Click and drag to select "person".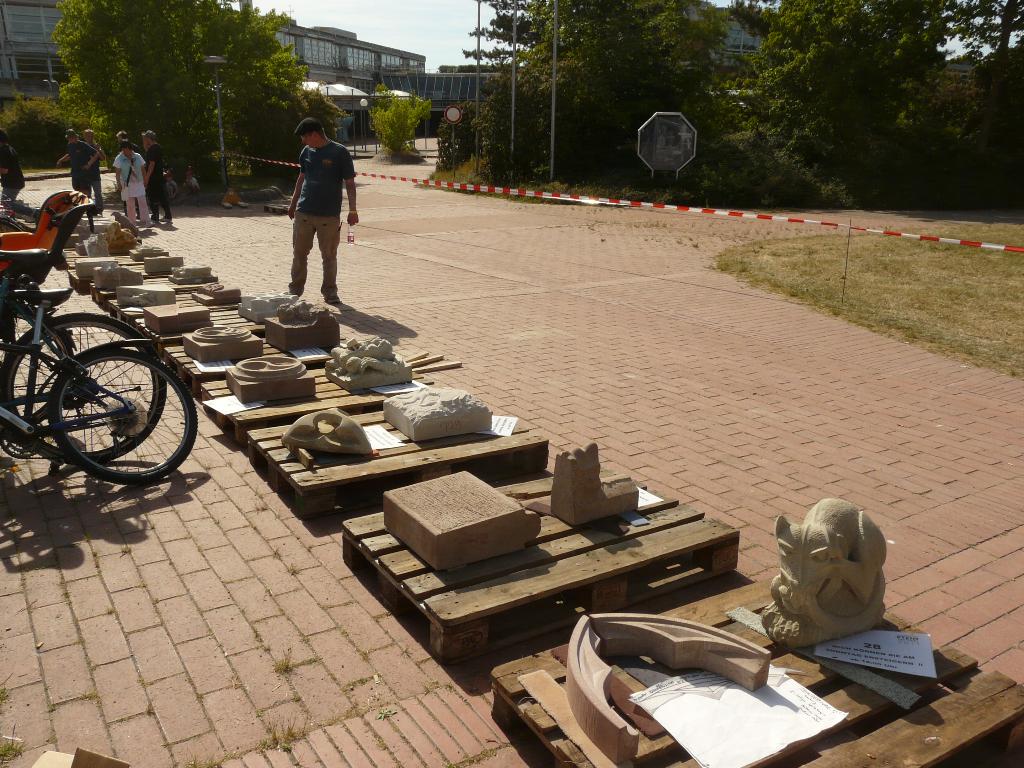
Selection: locate(139, 131, 176, 226).
